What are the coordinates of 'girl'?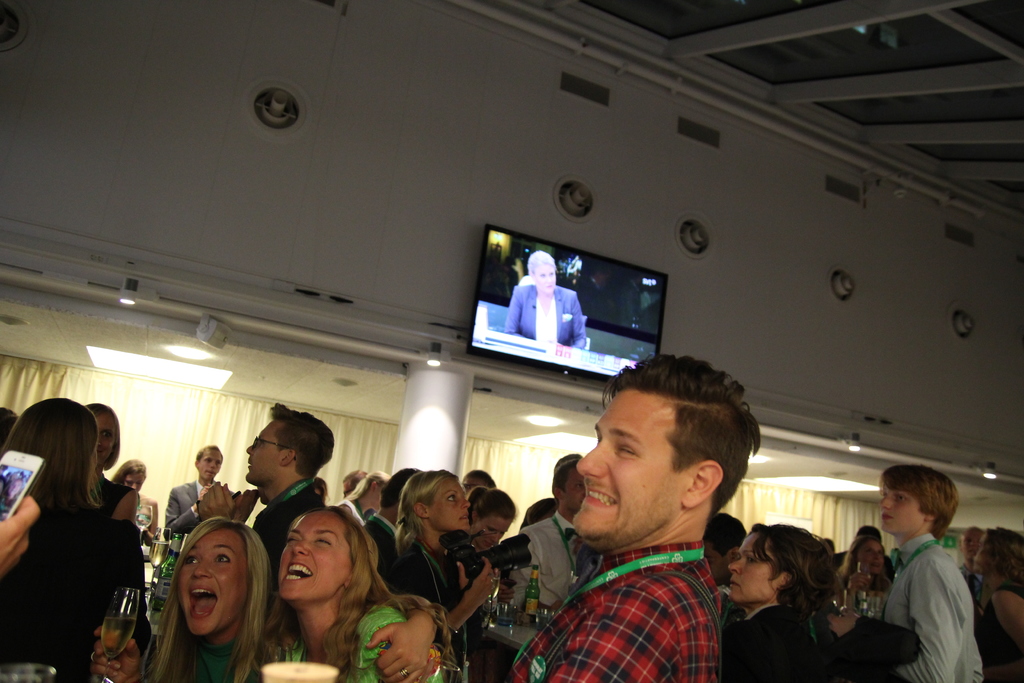
324,465,388,527.
